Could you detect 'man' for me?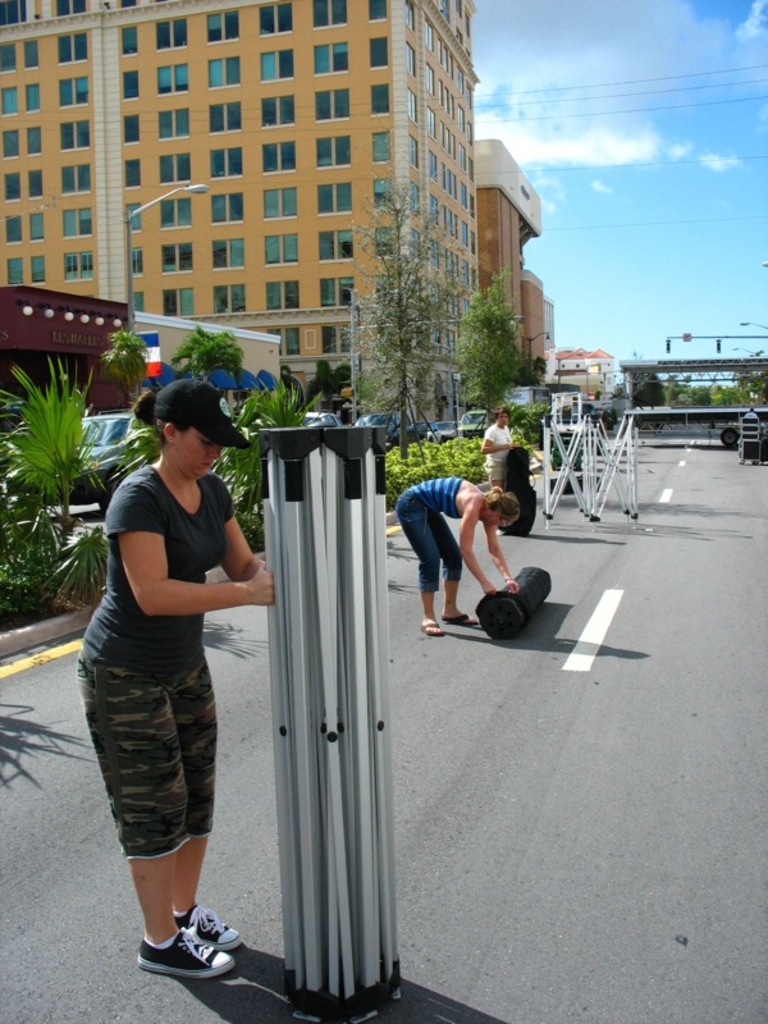
Detection result: (77,372,269,948).
